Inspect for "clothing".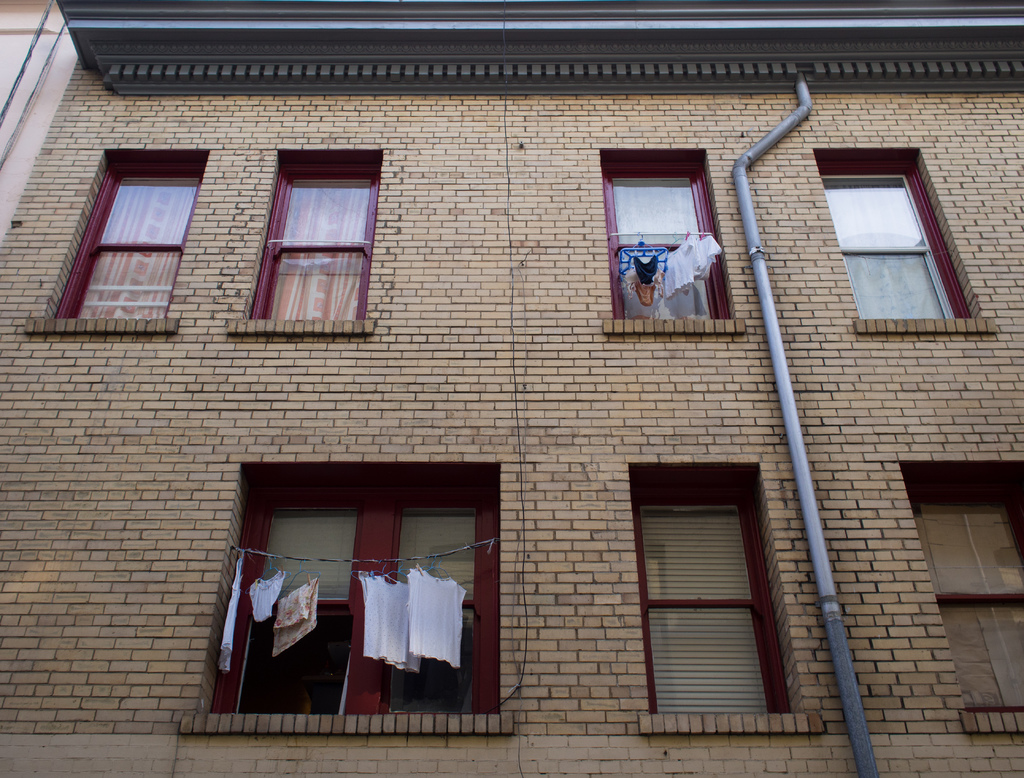
Inspection: [left=252, top=567, right=284, bottom=626].
